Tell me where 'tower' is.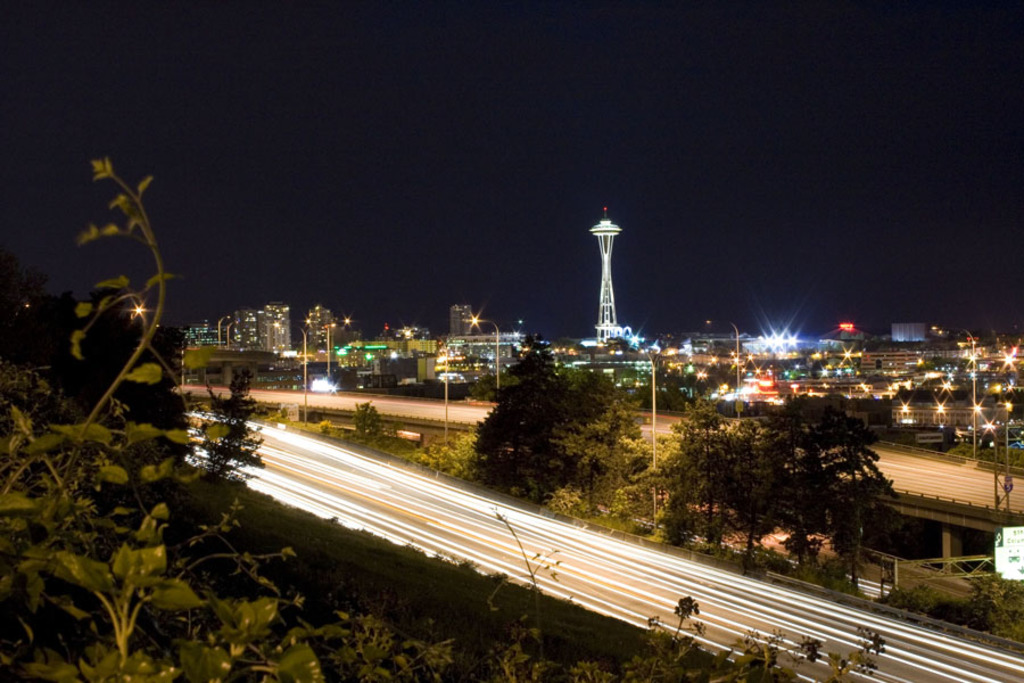
'tower' is at {"x1": 449, "y1": 305, "x2": 471, "y2": 334}.
